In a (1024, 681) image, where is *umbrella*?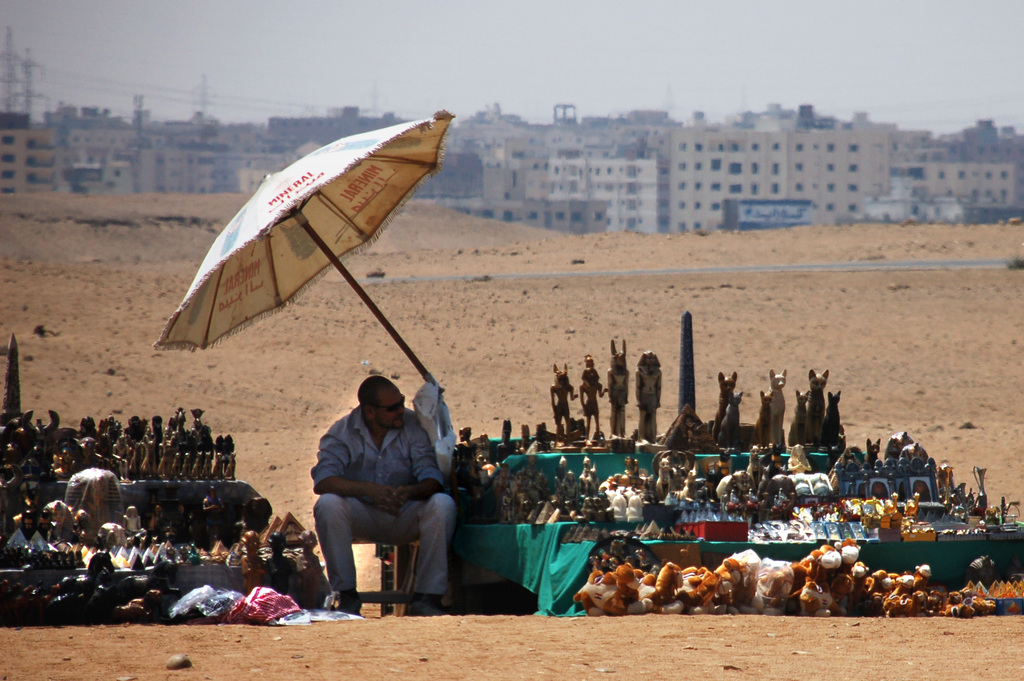
bbox=[150, 110, 451, 397].
